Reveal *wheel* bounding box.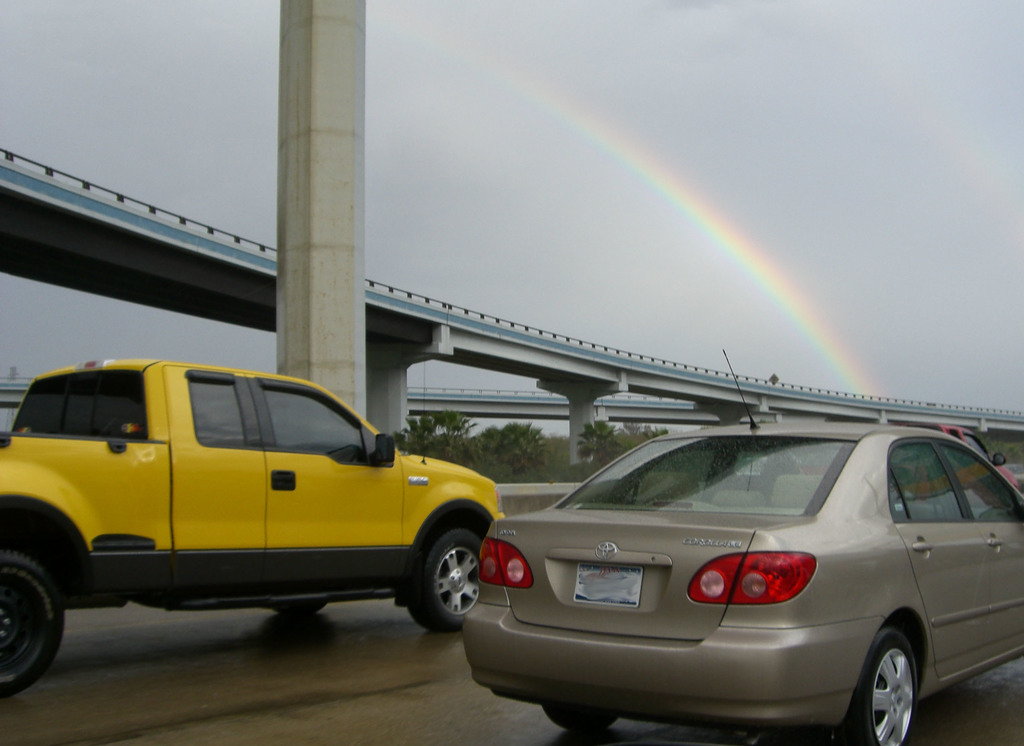
Revealed: l=275, t=603, r=326, b=617.
